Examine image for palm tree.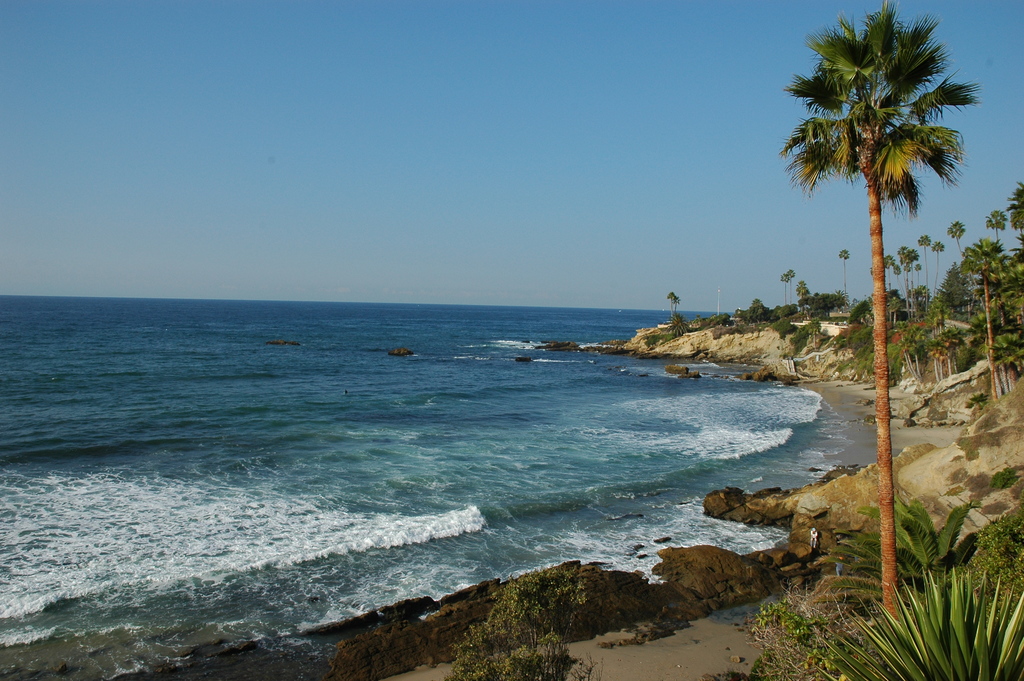
Examination result: box=[772, 0, 986, 622].
